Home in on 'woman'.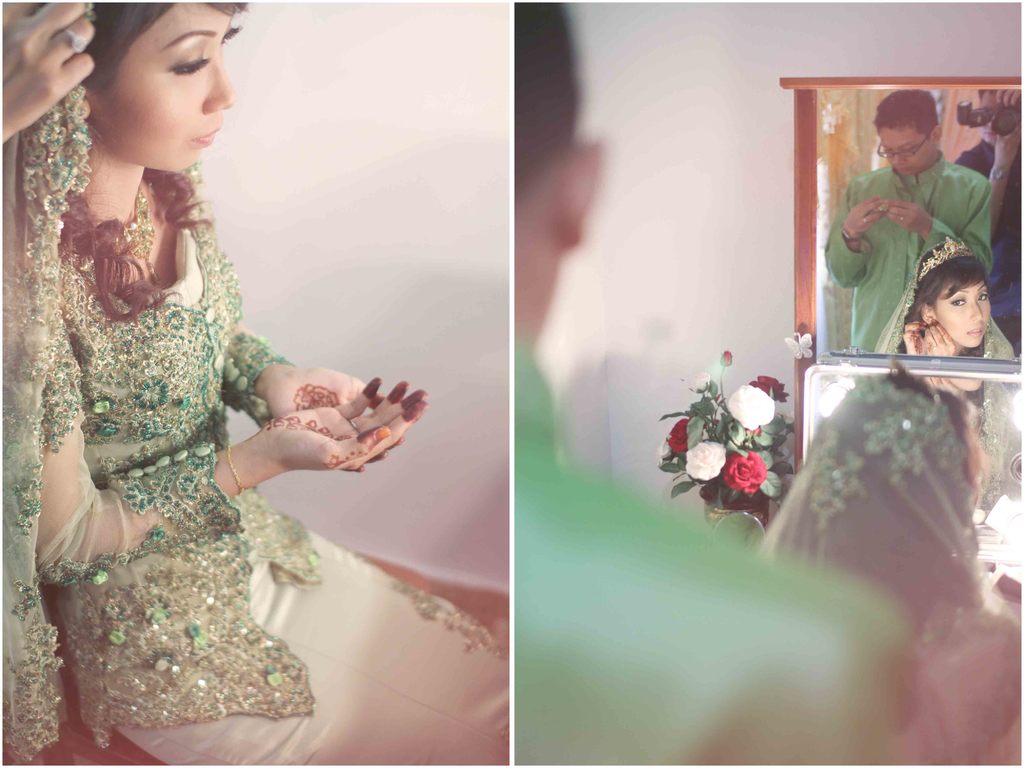
Homed in at (x1=17, y1=13, x2=424, y2=732).
